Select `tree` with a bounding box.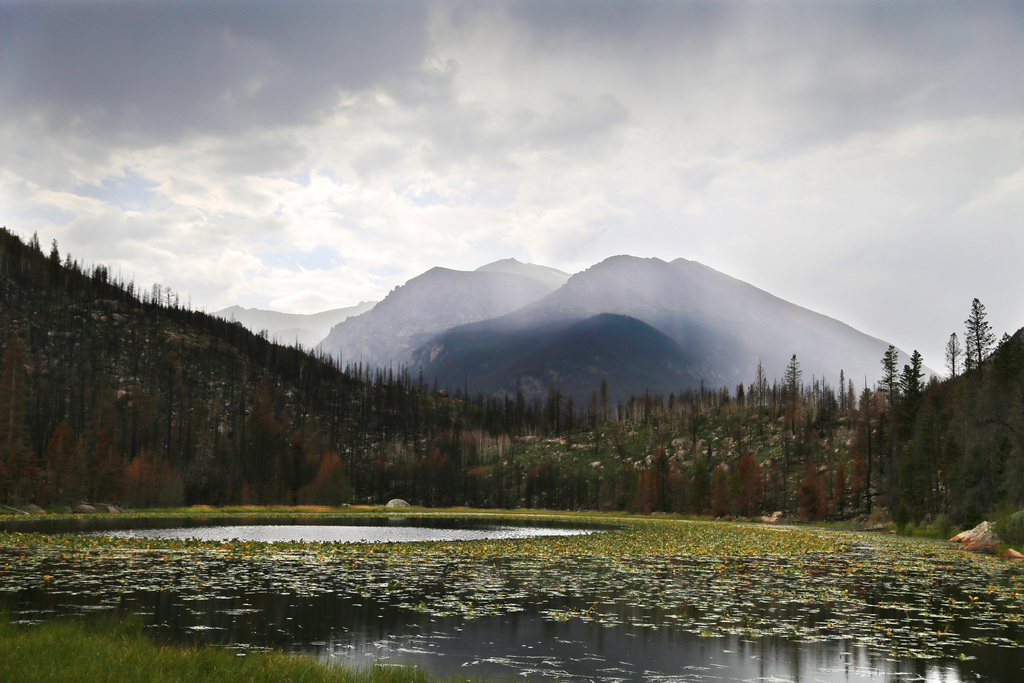
[x1=301, y1=450, x2=353, y2=506].
